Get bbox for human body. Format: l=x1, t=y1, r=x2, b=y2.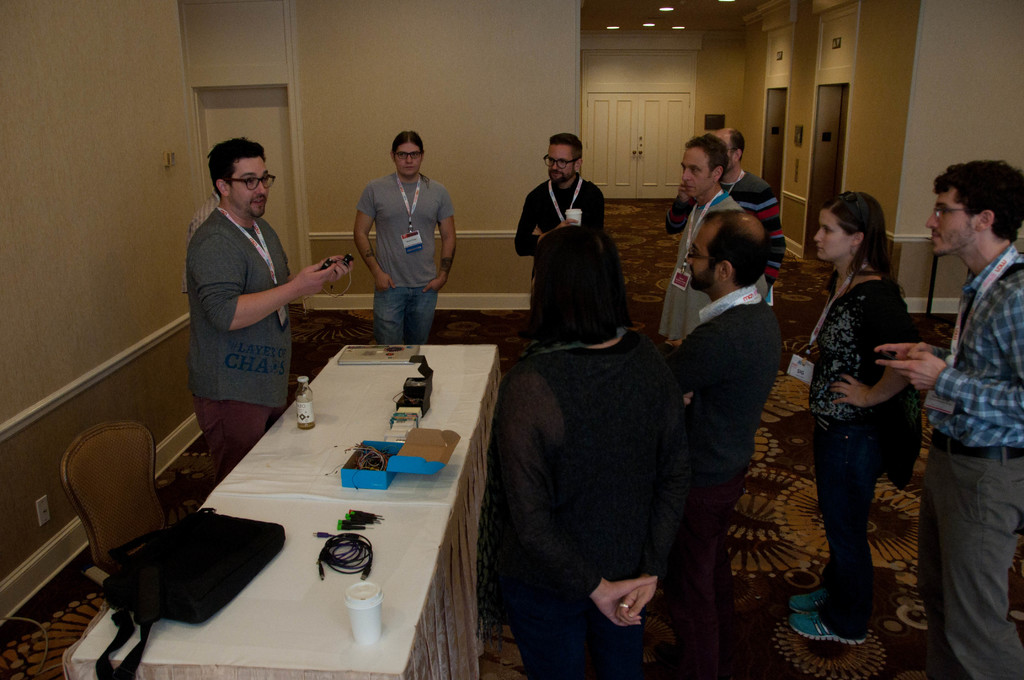
l=499, t=220, r=724, b=679.
